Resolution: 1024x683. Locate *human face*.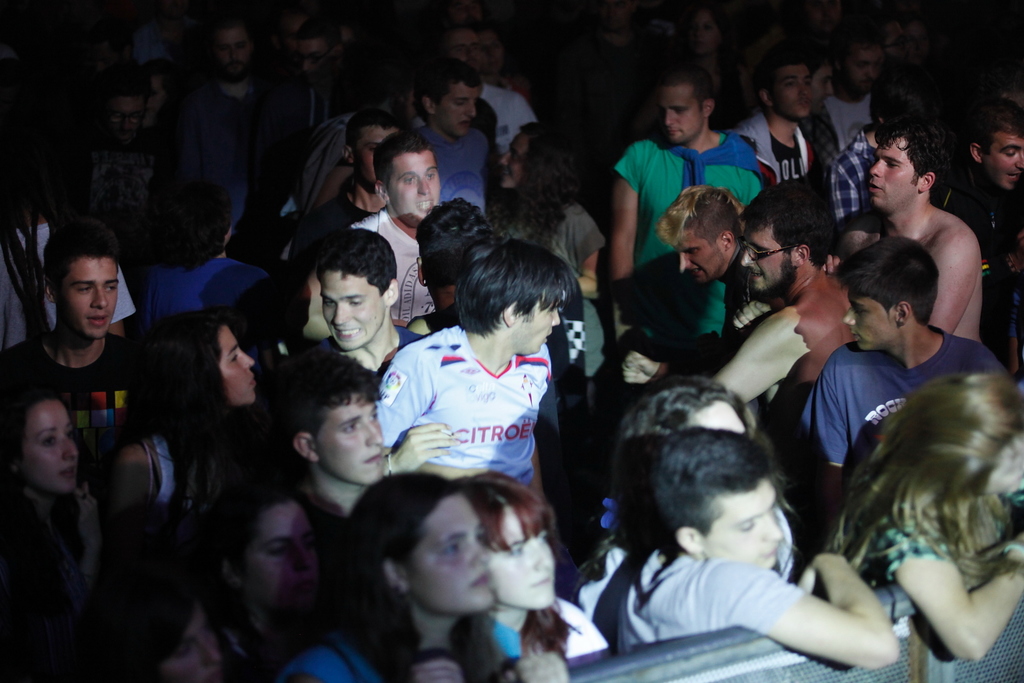
172, 604, 230, 682.
